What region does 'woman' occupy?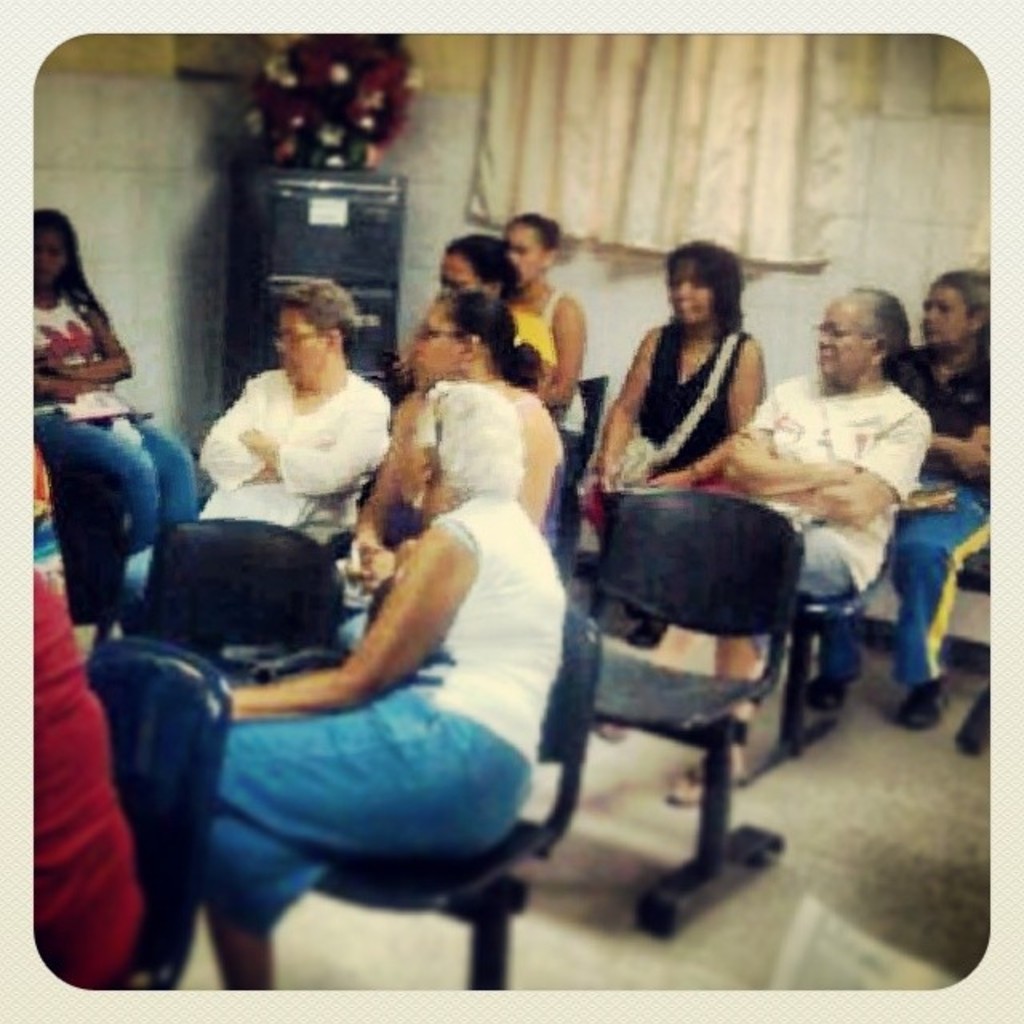
BBox(358, 302, 576, 589).
